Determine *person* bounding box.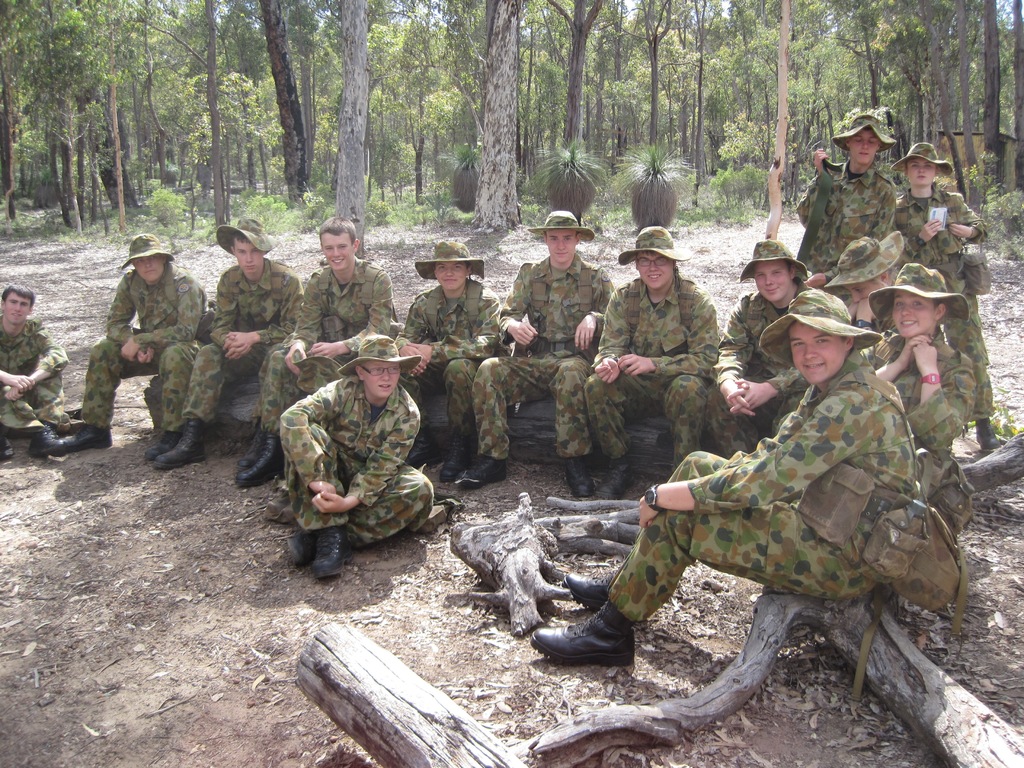
Determined: detection(233, 216, 393, 489).
